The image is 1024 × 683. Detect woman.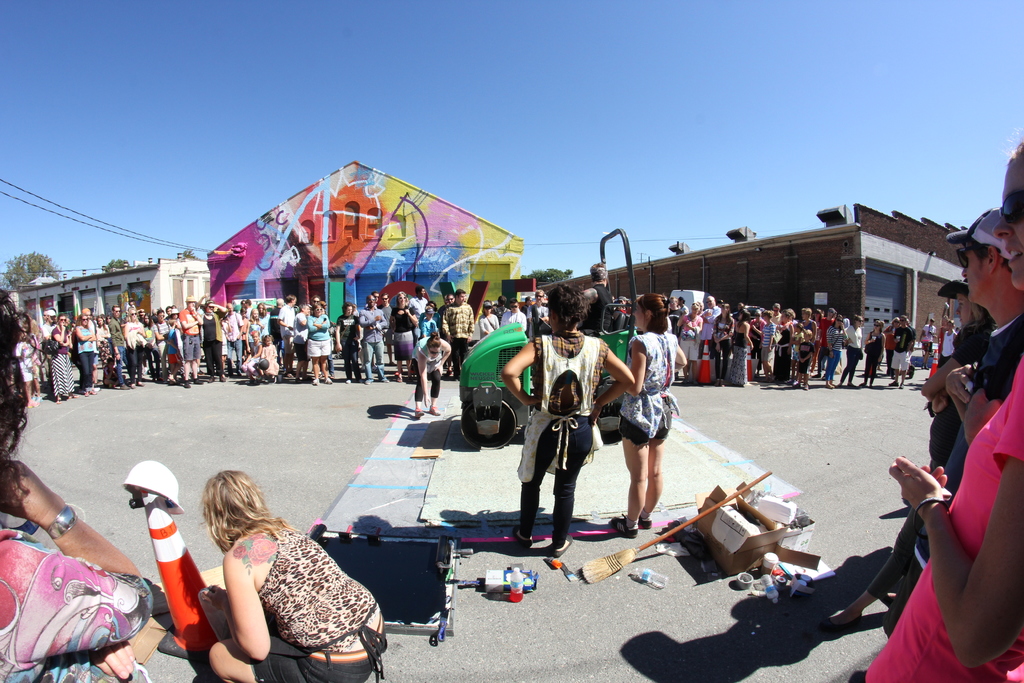
Detection: 50 313 79 402.
